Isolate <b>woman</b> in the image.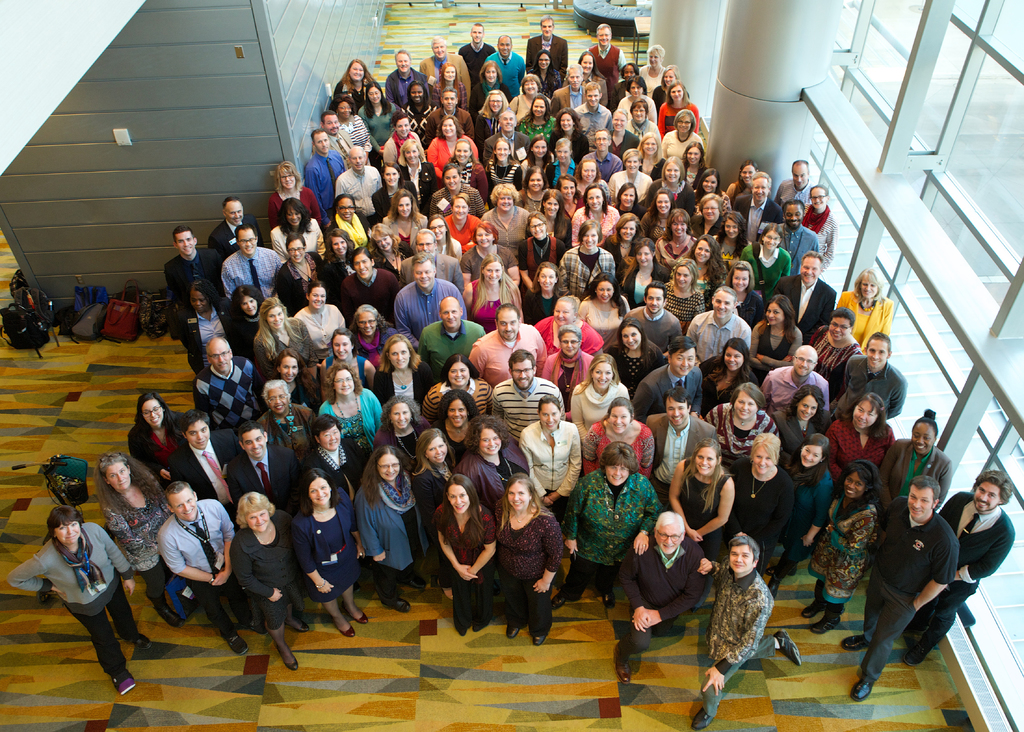
Isolated region: (233,485,314,672).
